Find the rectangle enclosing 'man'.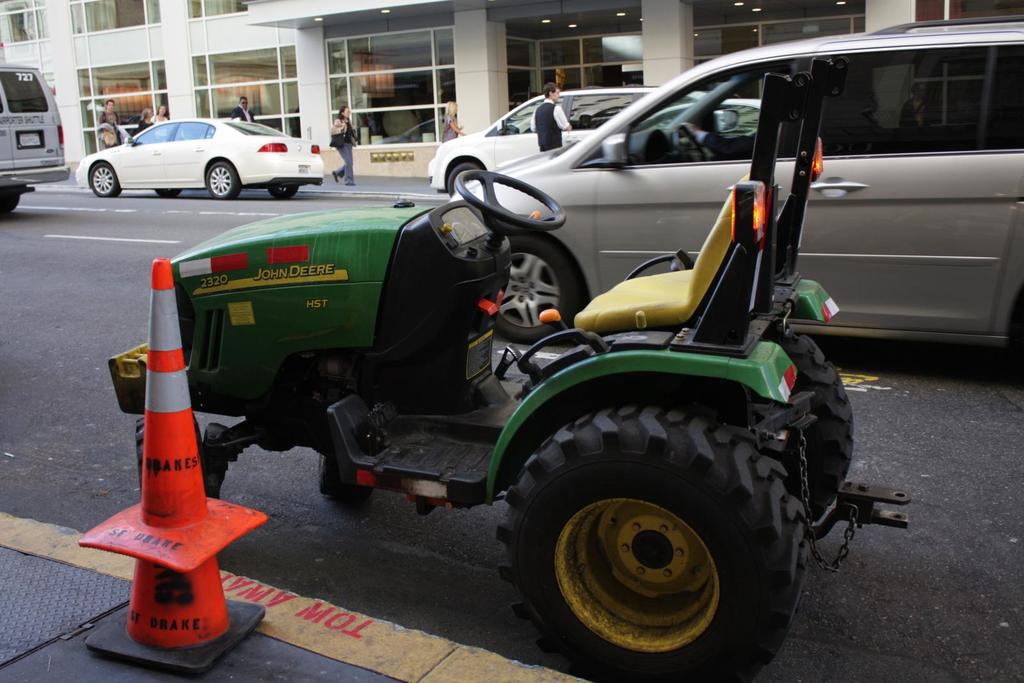
(x1=98, y1=97, x2=124, y2=150).
